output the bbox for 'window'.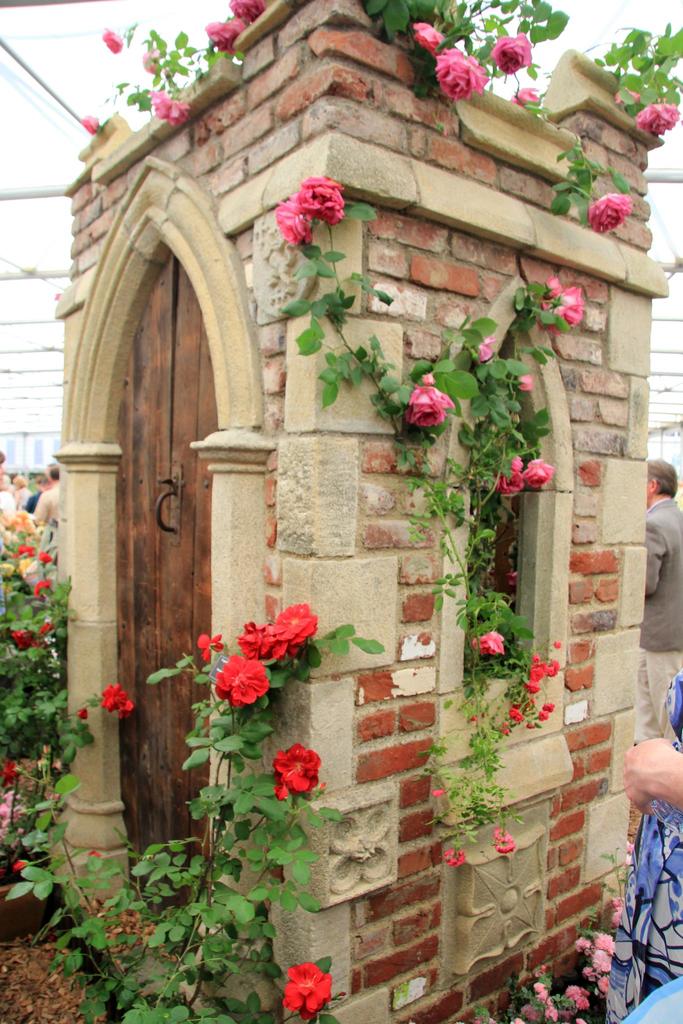
x1=467, y1=328, x2=523, y2=687.
